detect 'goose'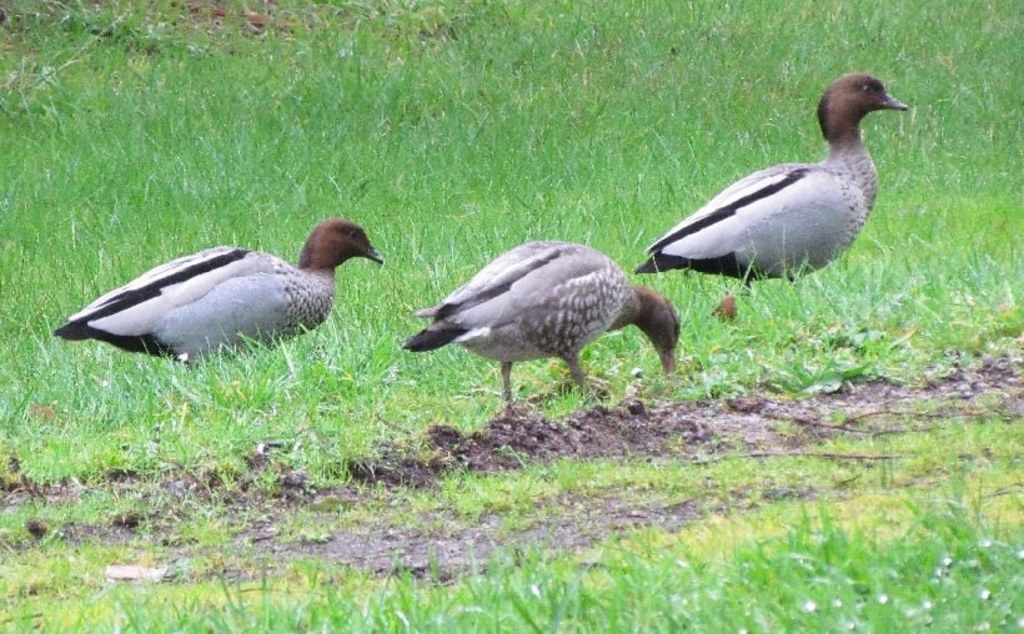
{"left": 633, "top": 72, "right": 908, "bottom": 281}
